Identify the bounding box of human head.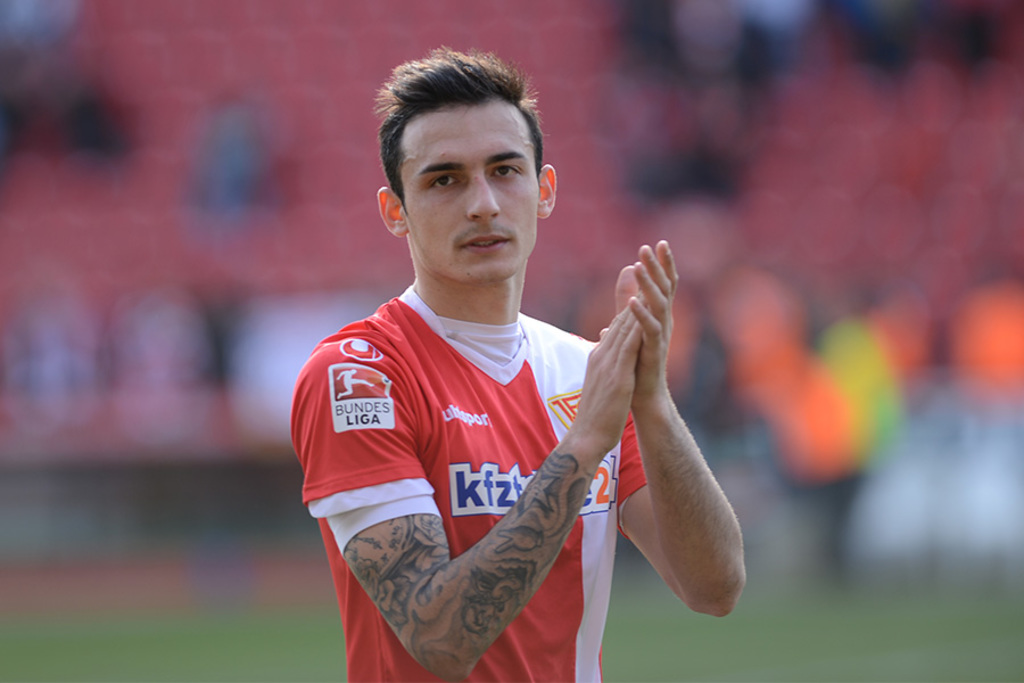
bbox=(368, 43, 555, 296).
